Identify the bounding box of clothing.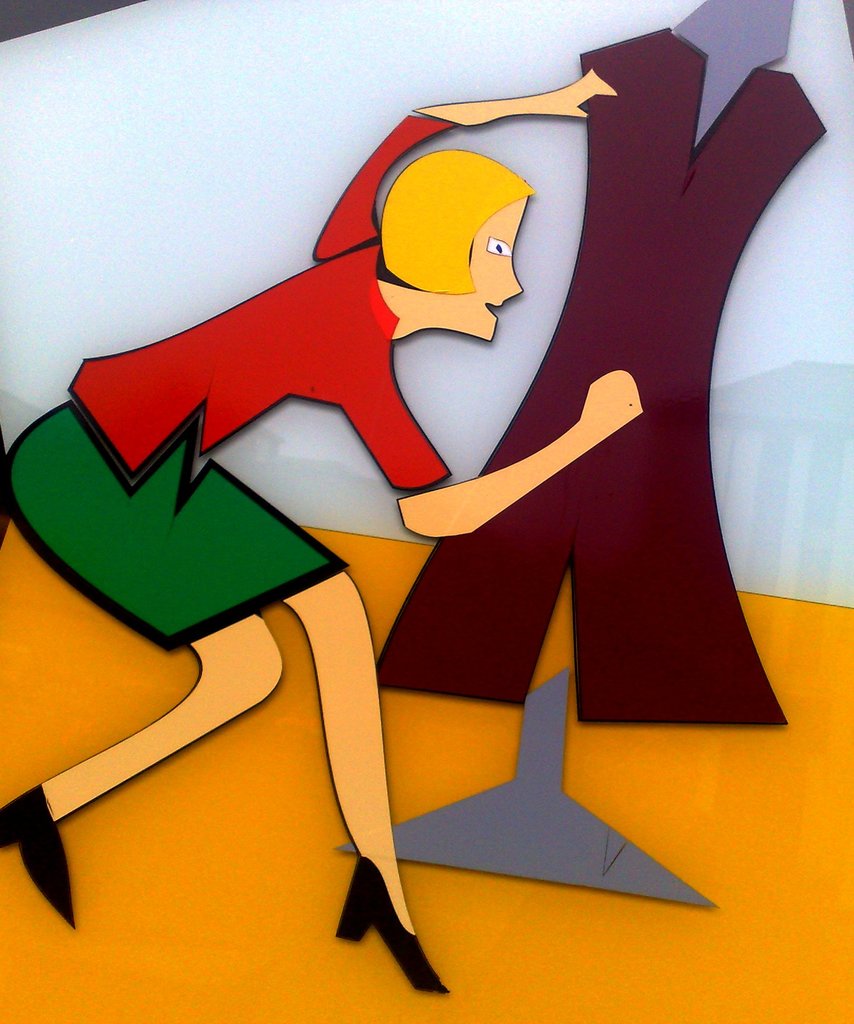
bbox(0, 108, 451, 655).
